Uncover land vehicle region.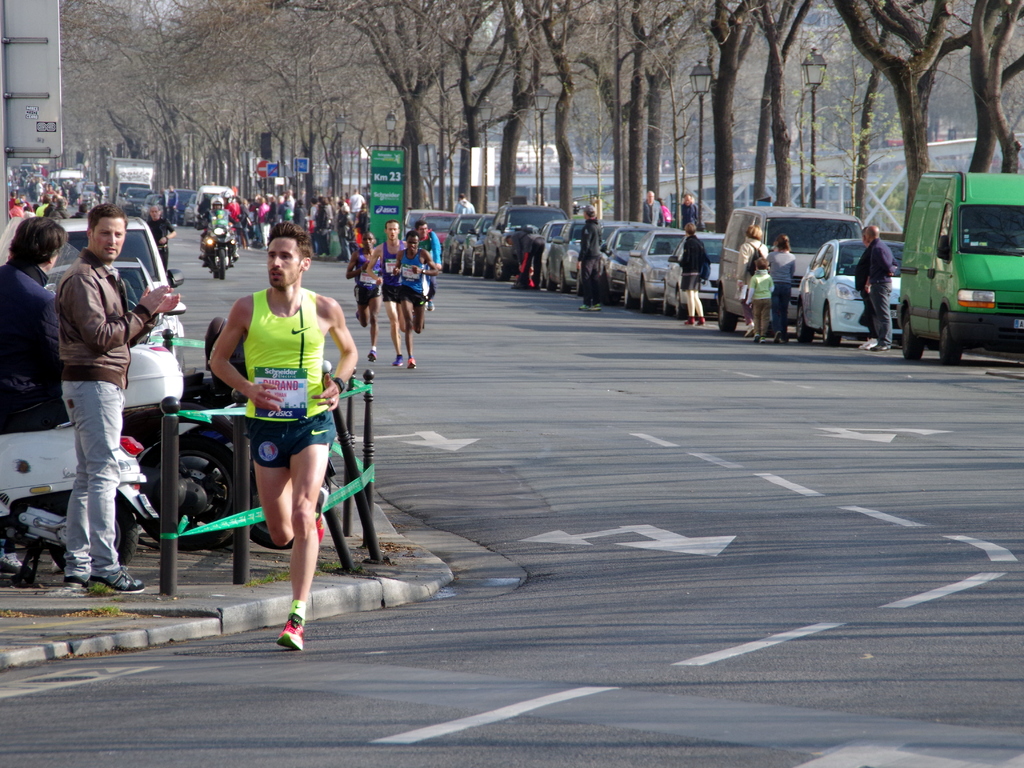
Uncovered: {"x1": 188, "y1": 318, "x2": 335, "y2": 552}.
